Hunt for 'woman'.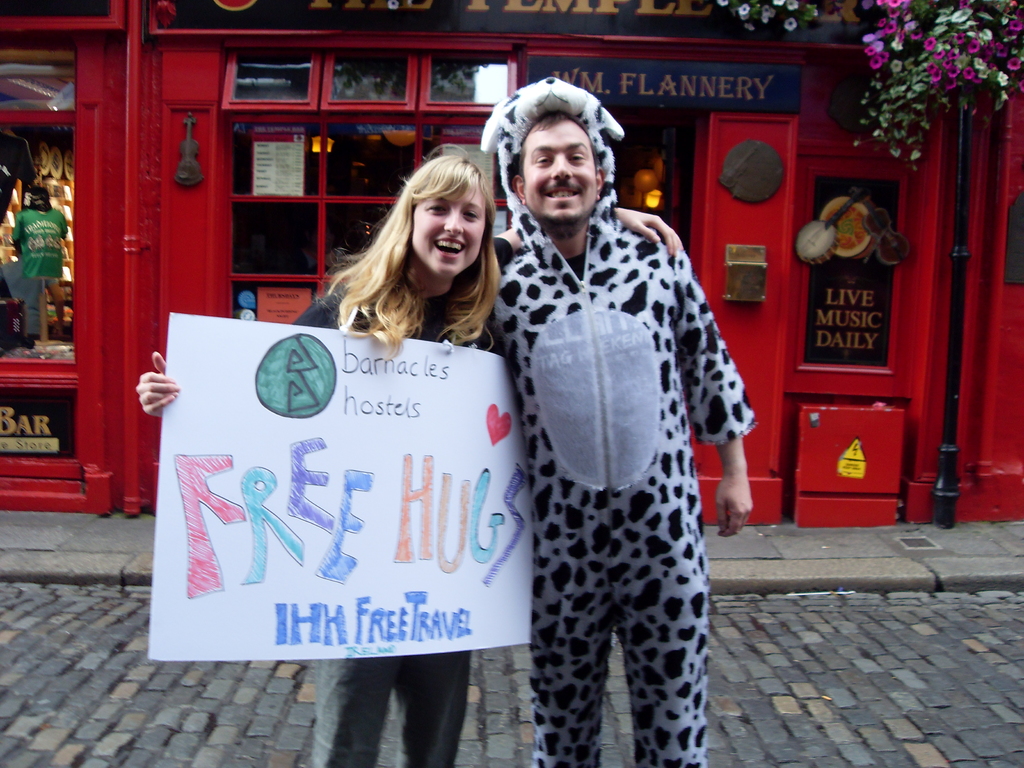
Hunted down at 140/140/682/764.
